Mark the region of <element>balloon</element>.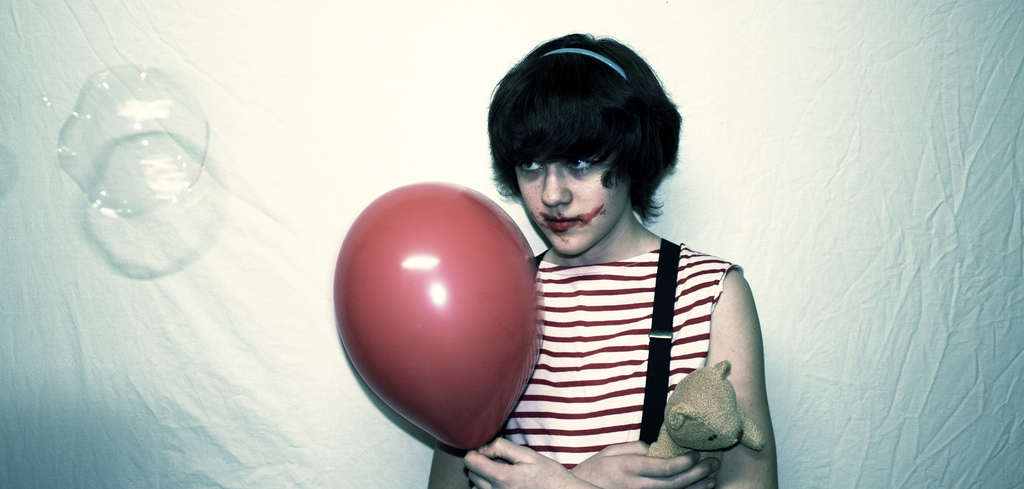
Region: bbox=(334, 181, 538, 449).
